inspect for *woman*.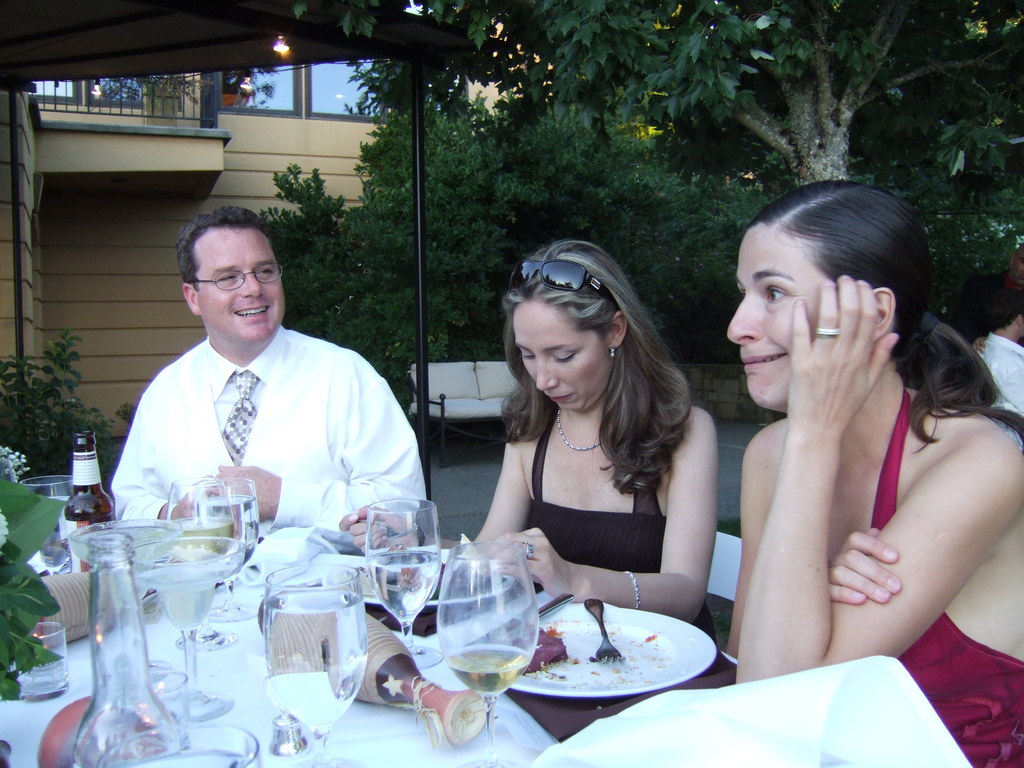
Inspection: (726, 179, 1023, 767).
